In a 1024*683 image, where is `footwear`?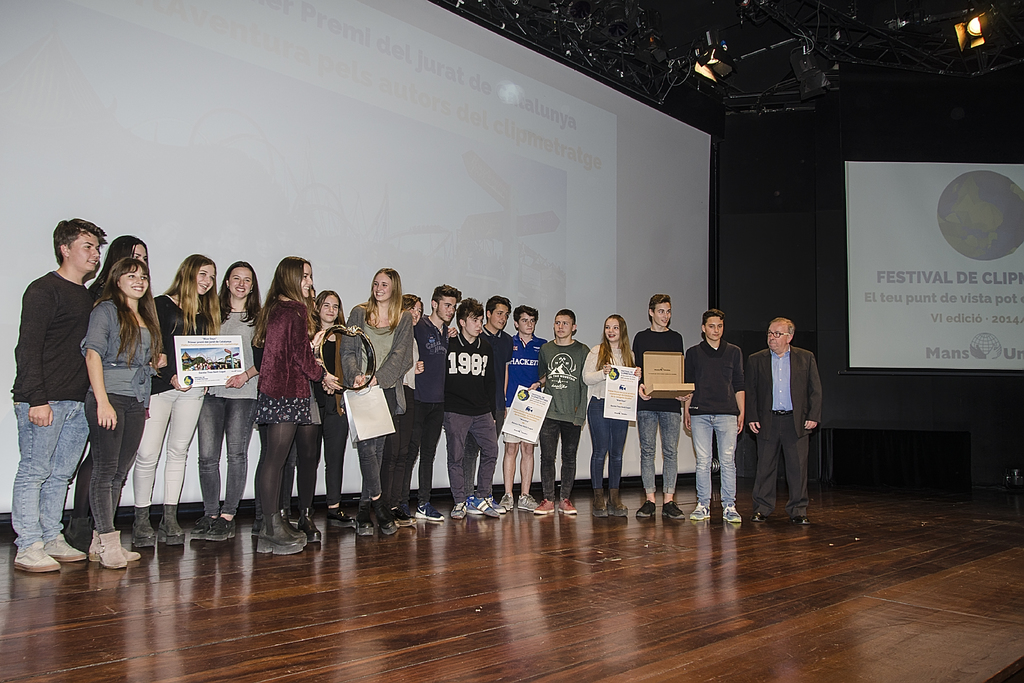
Rect(204, 507, 234, 537).
